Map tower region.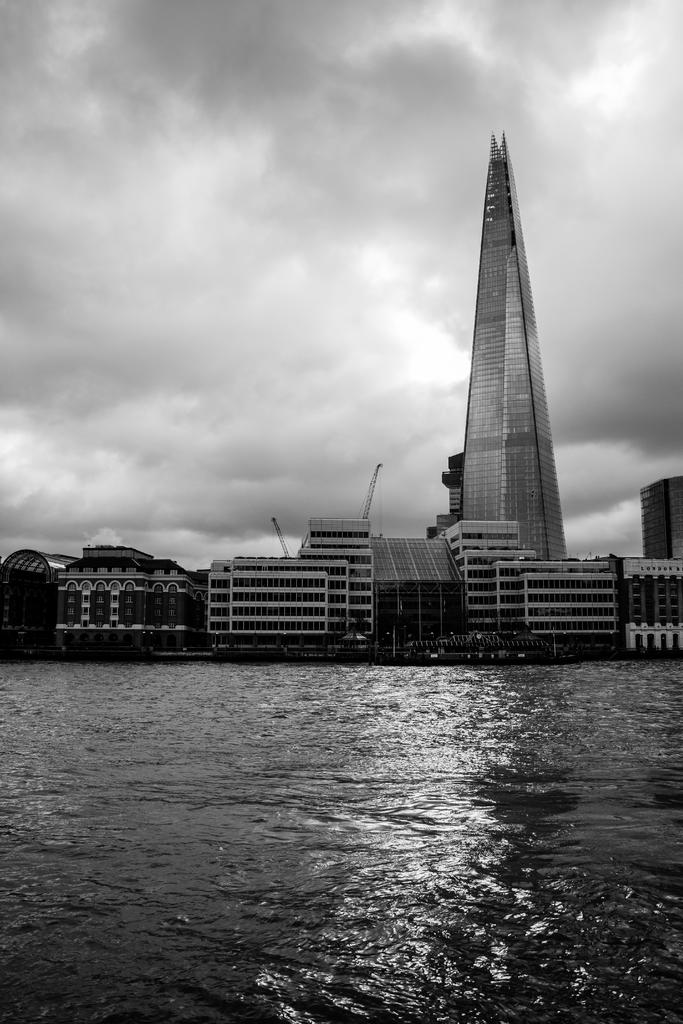
Mapped to 347:449:395:528.
